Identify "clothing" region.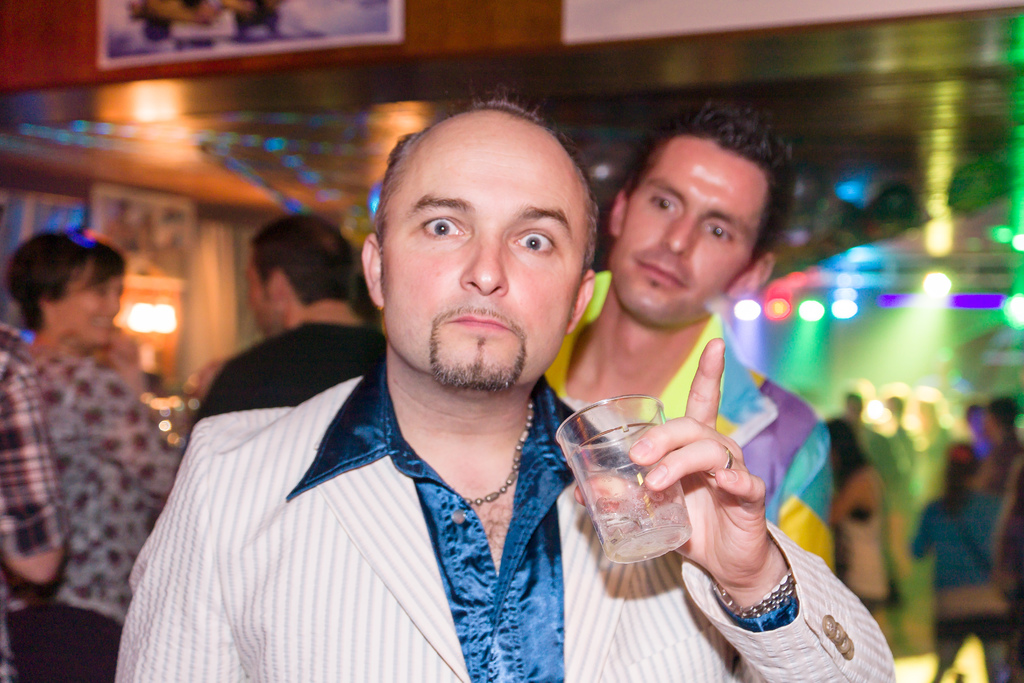
Region: 908 481 1014 682.
